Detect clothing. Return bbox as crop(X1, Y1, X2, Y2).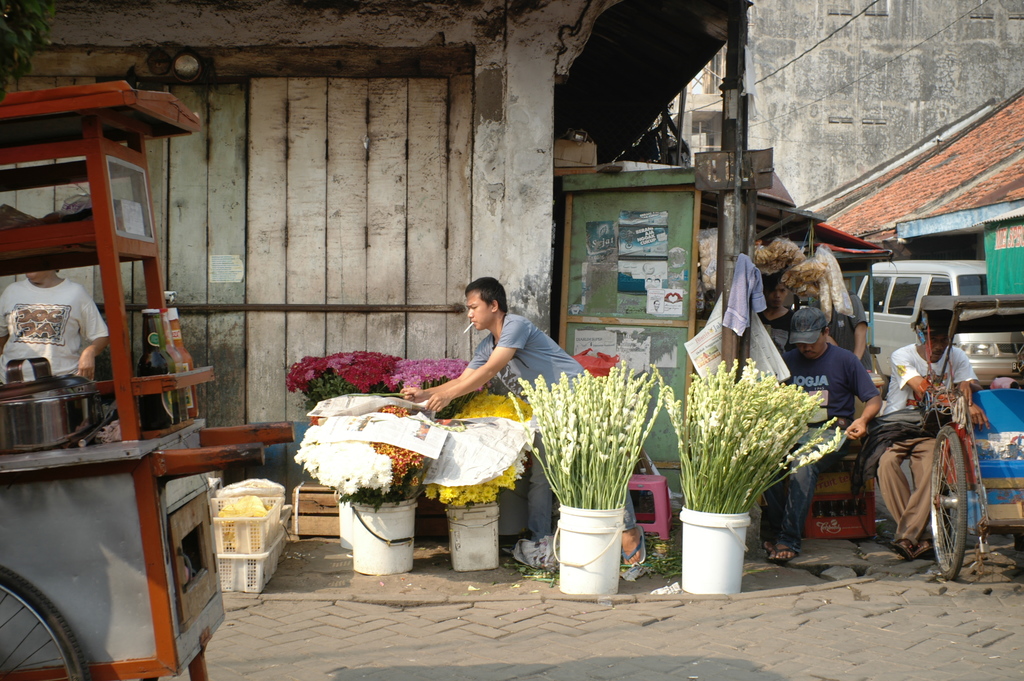
crop(465, 313, 640, 532).
